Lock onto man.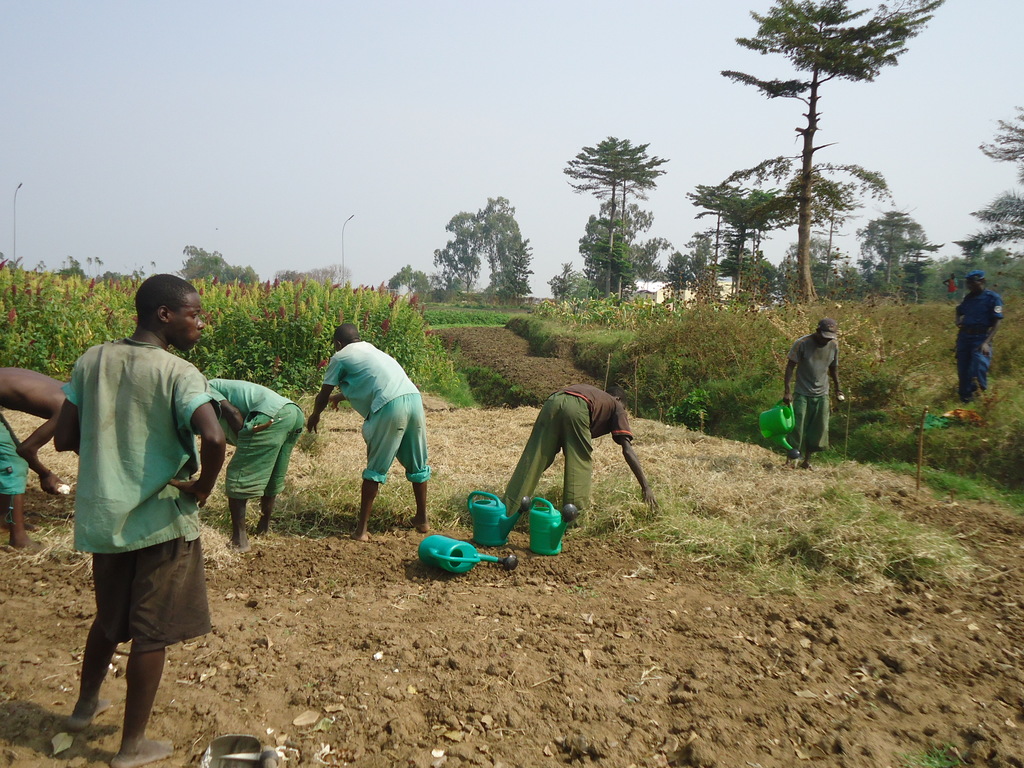
Locked: [206,374,305,545].
